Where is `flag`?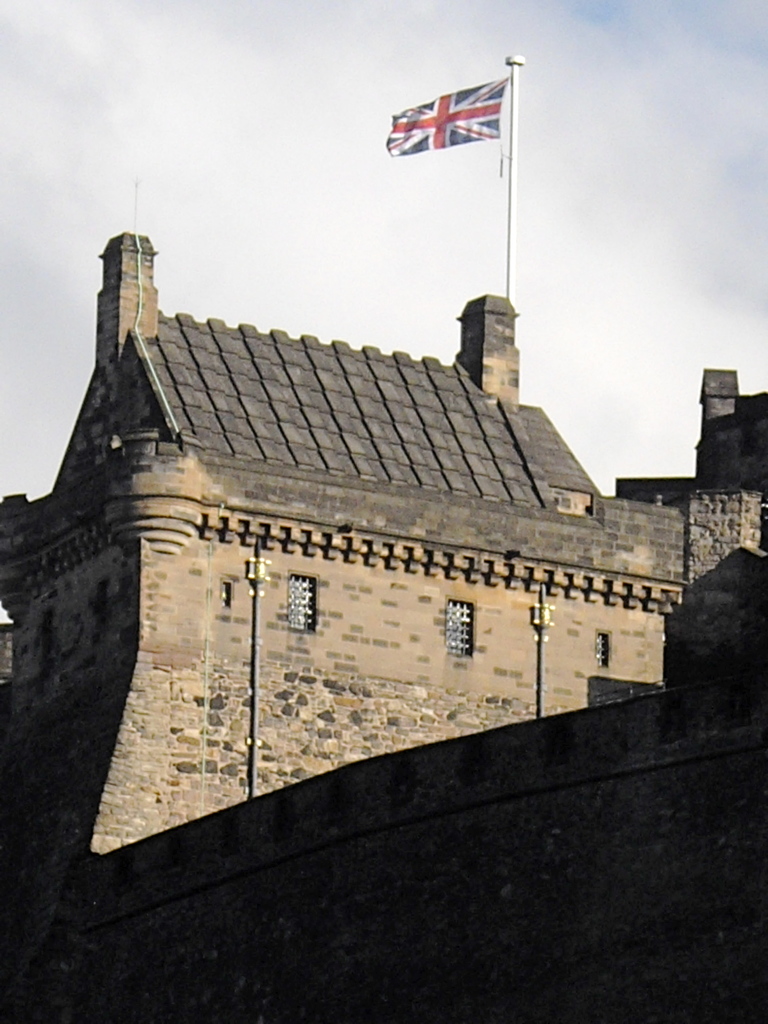
BBox(380, 73, 506, 161).
